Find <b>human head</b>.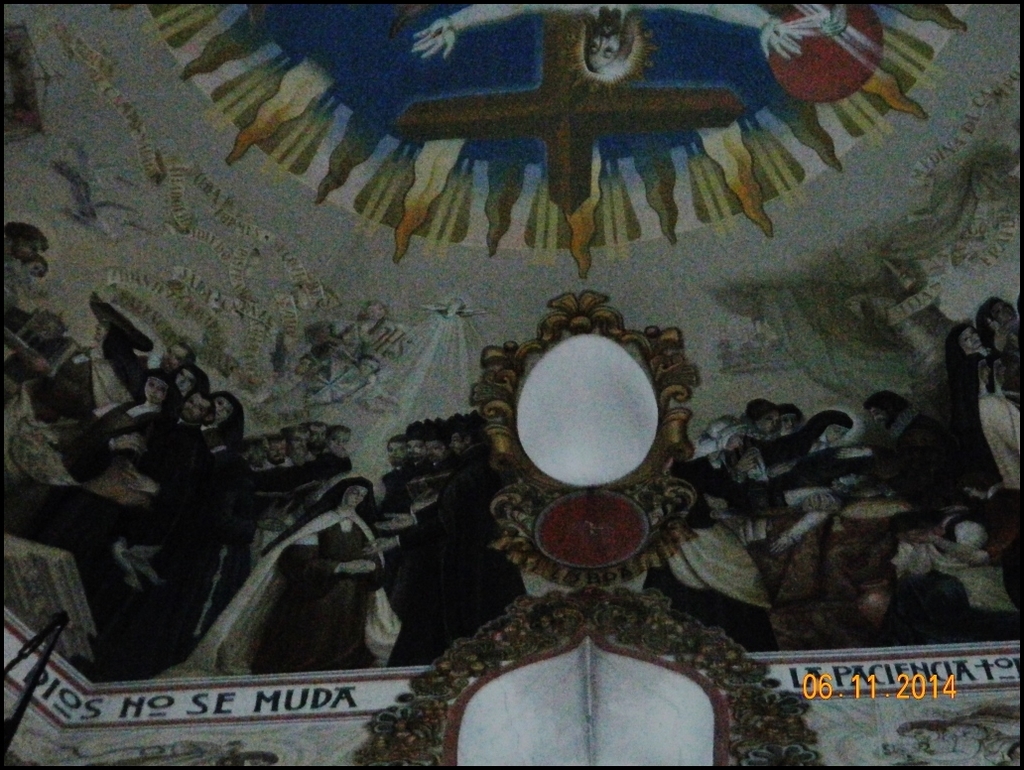
{"left": 144, "top": 367, "right": 179, "bottom": 404}.
